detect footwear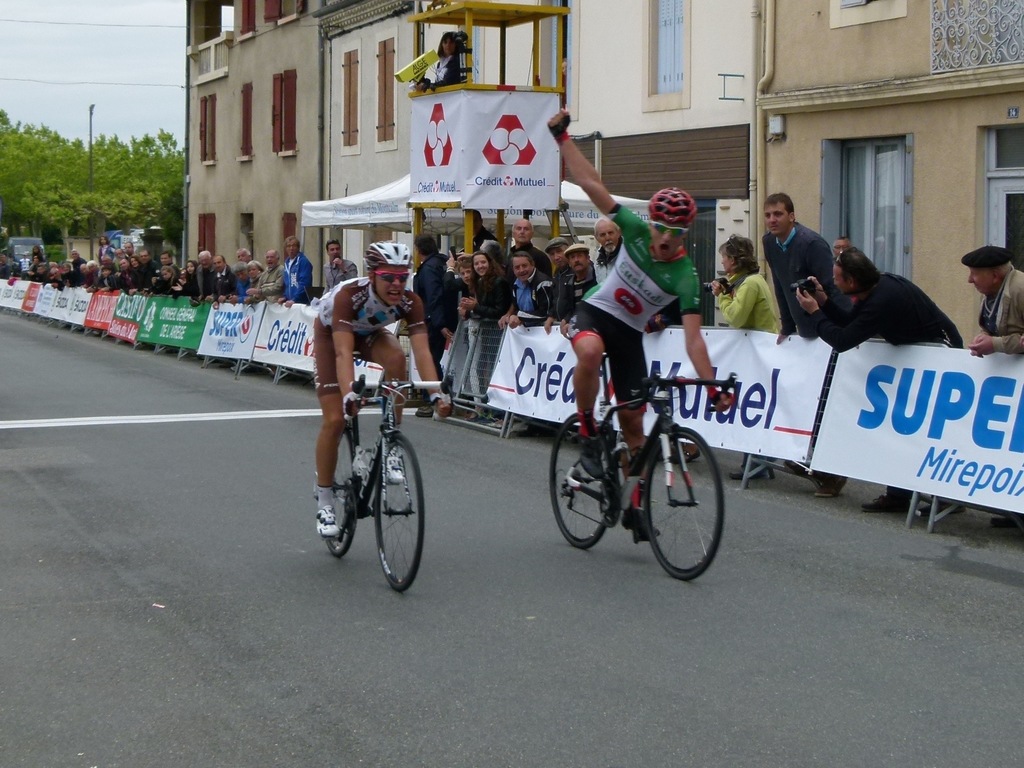
(left=220, top=363, right=232, bottom=368)
